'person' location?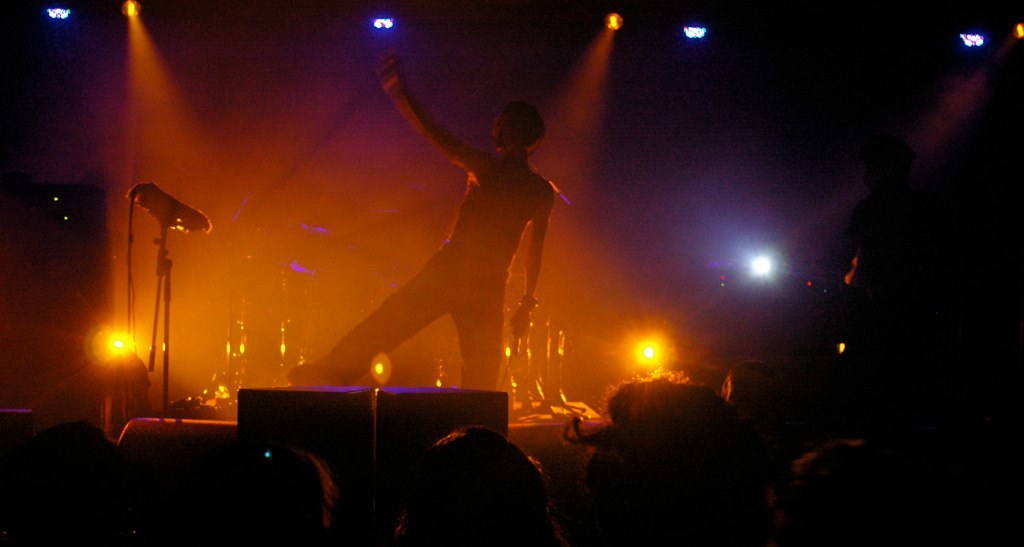
287 58 562 400
